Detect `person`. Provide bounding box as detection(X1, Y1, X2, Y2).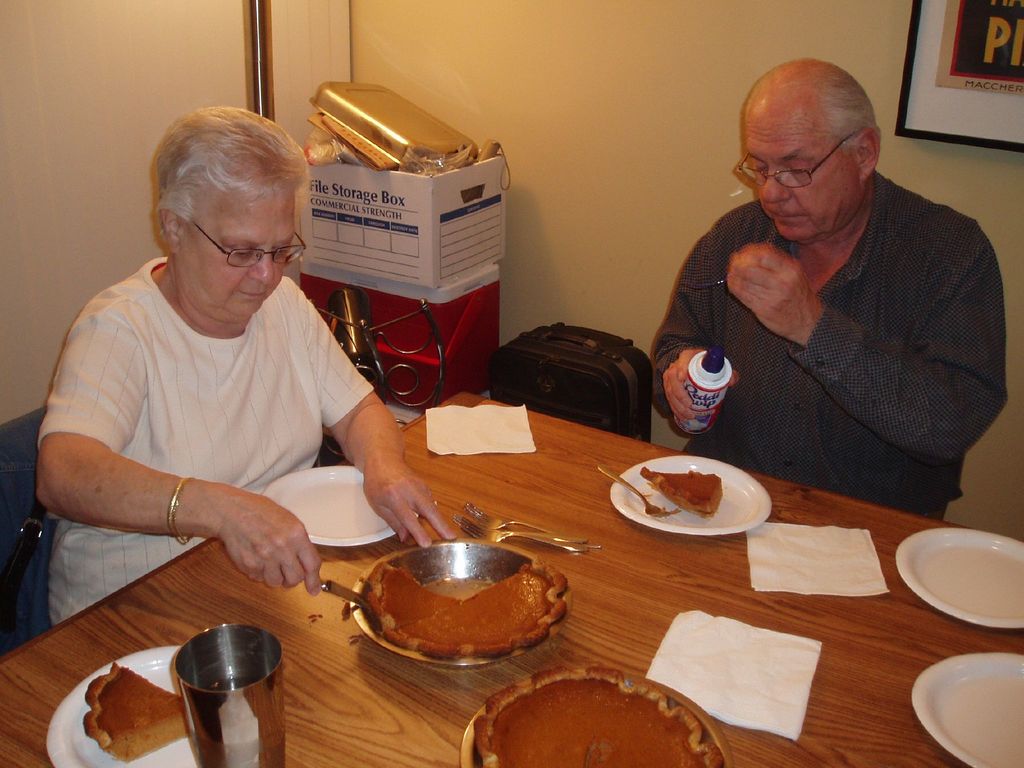
detection(652, 58, 1009, 524).
